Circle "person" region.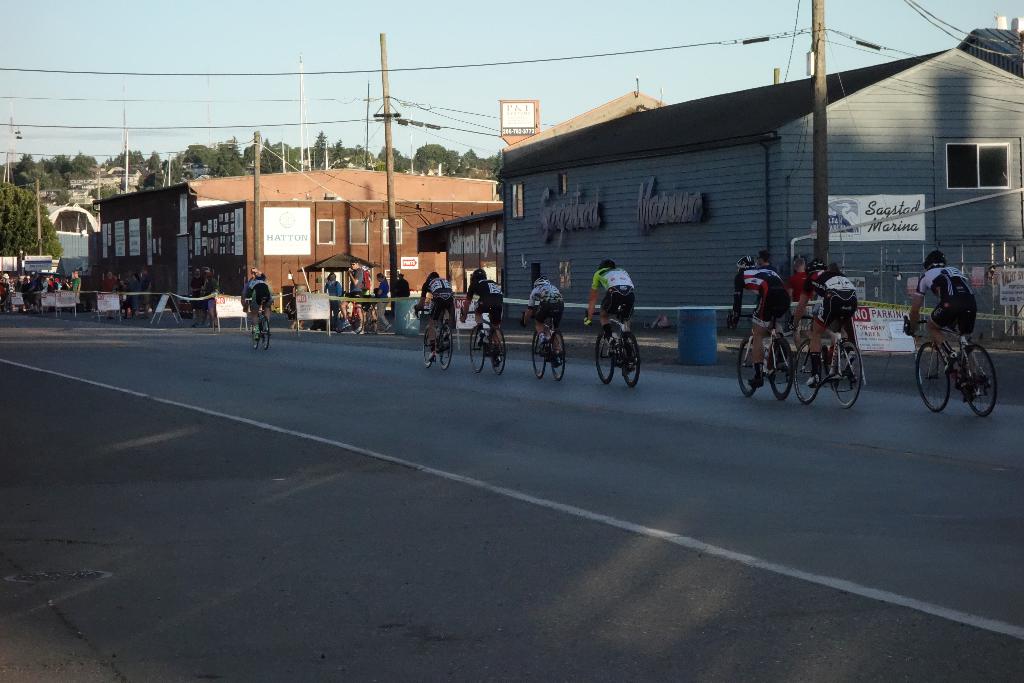
Region: <bbox>239, 278, 271, 343</bbox>.
